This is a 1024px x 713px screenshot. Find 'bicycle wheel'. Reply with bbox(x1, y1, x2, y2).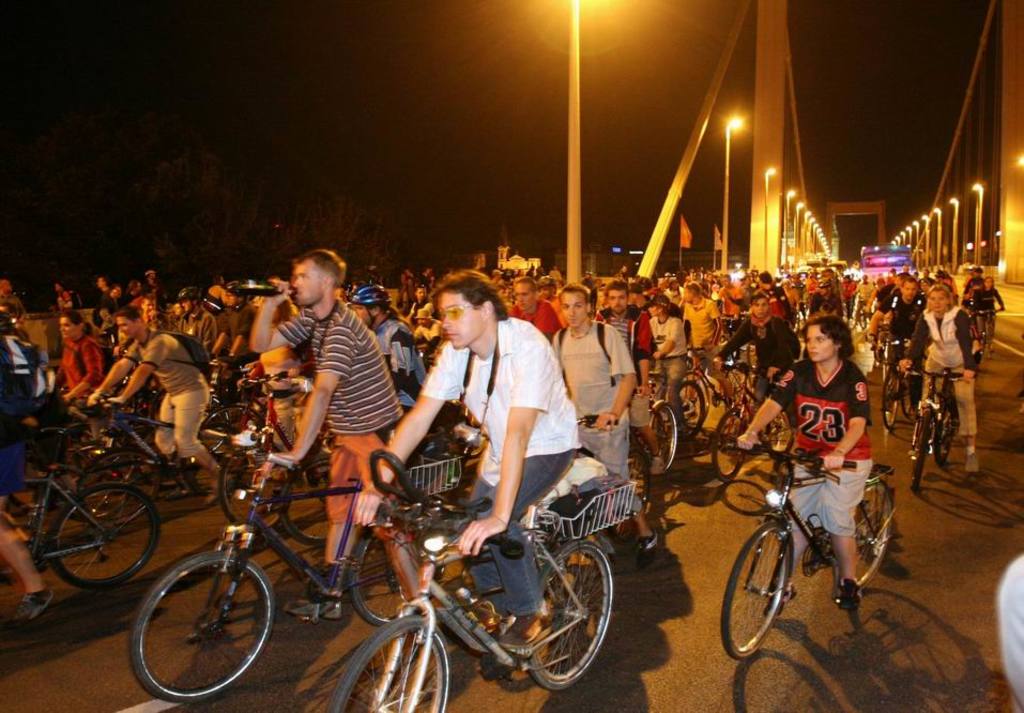
bbox(881, 371, 901, 439).
